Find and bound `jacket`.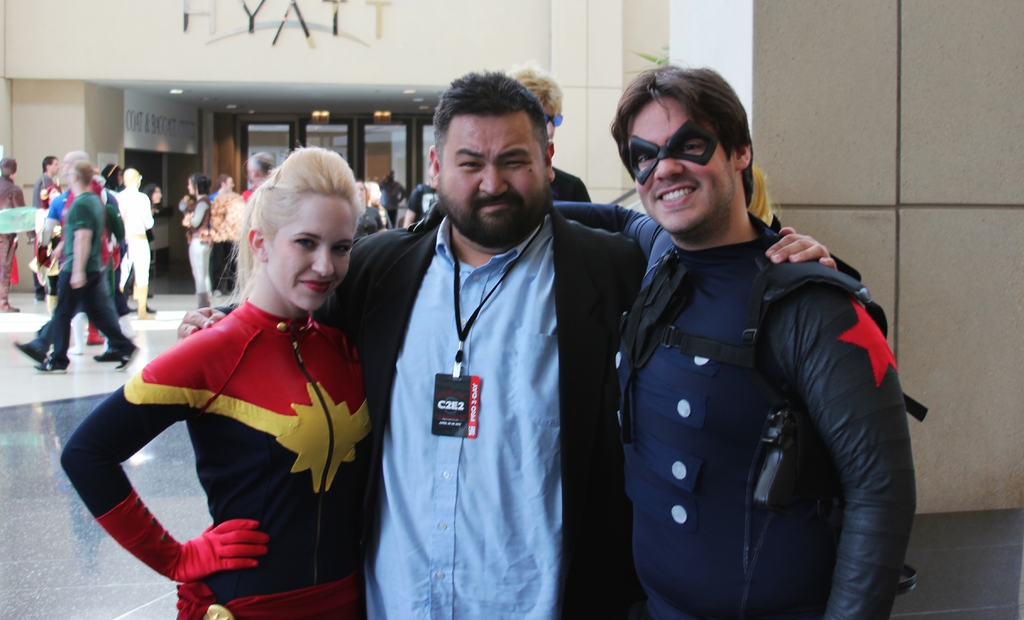
Bound: bbox=(61, 302, 371, 612).
